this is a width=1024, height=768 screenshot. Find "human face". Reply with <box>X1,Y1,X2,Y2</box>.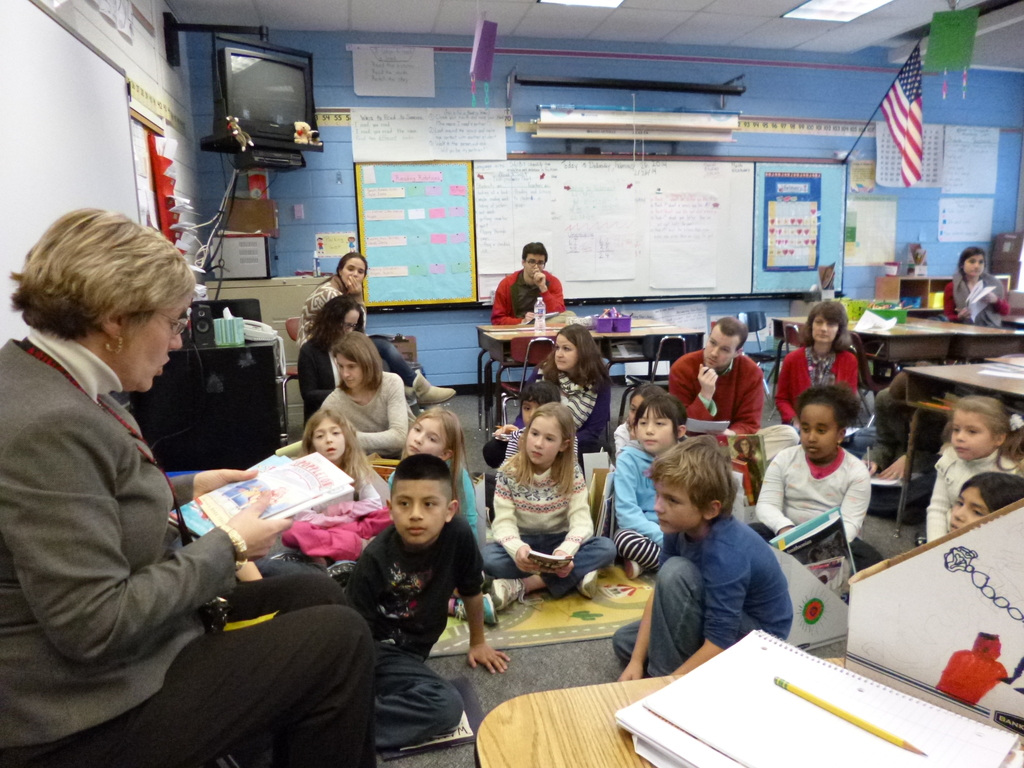
<box>118,314,184,388</box>.
